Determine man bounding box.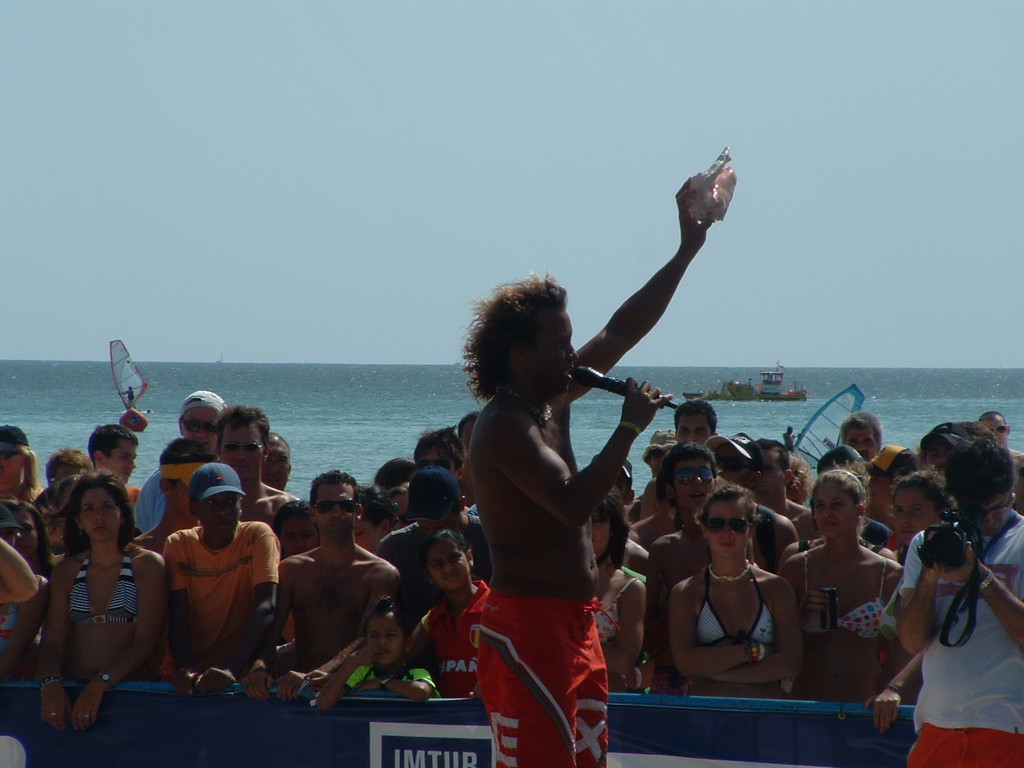
Determined: {"left": 151, "top": 475, "right": 286, "bottom": 681}.
